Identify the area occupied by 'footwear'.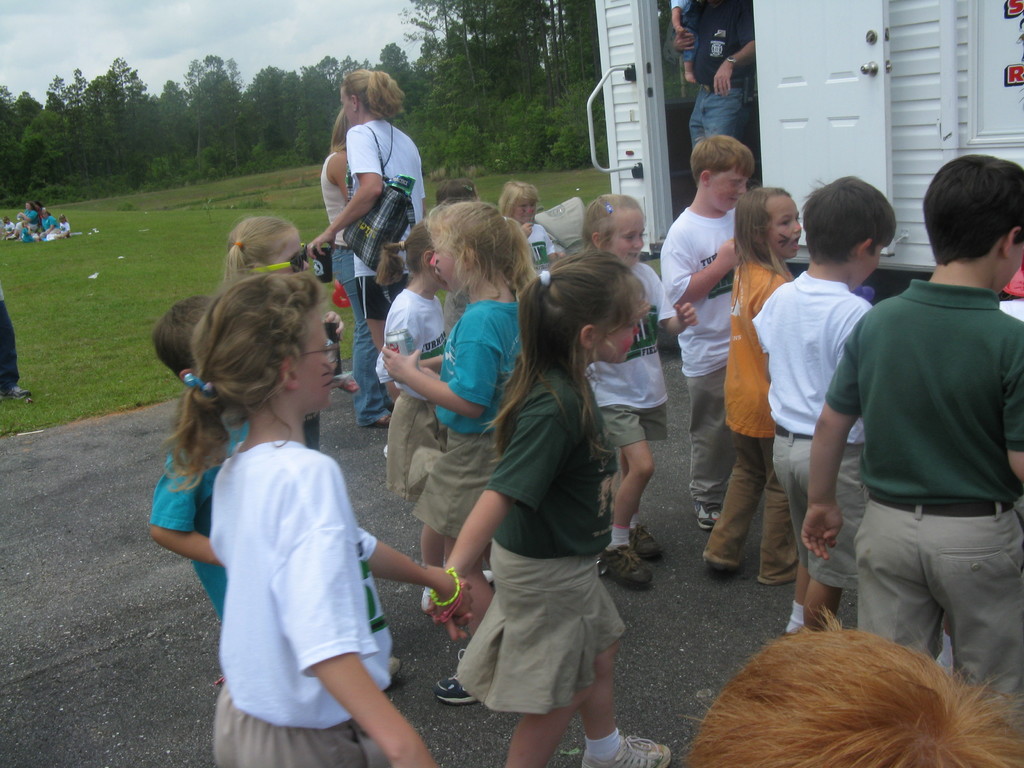
Area: x1=432, y1=672, x2=477, y2=706.
